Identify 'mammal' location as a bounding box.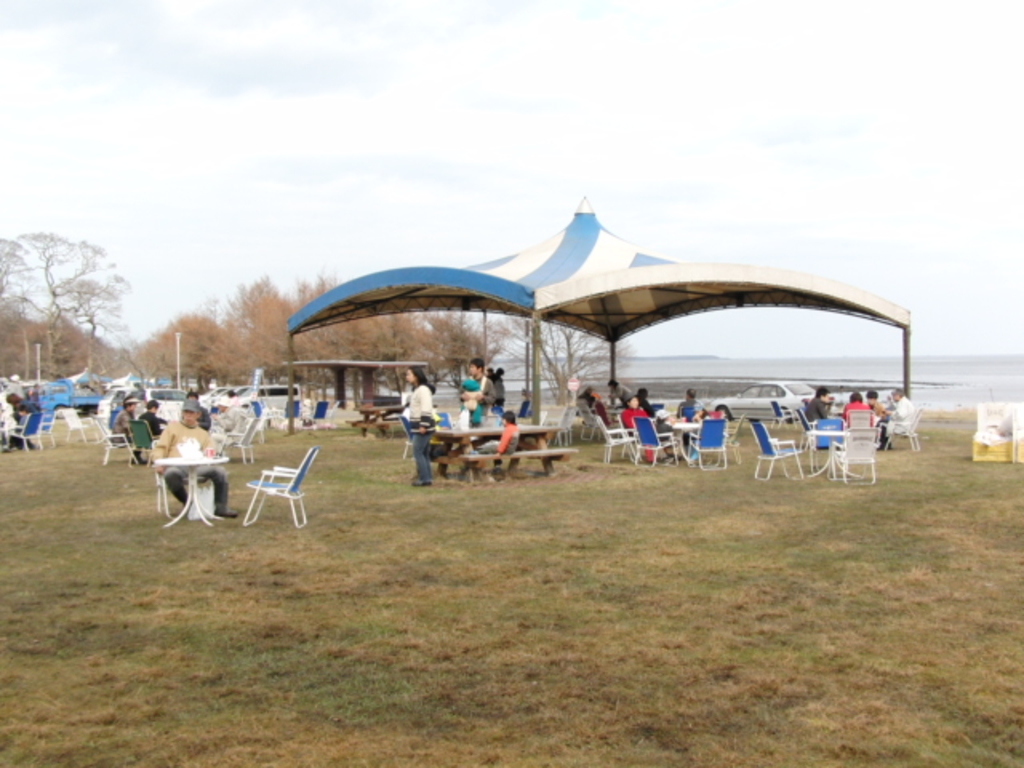
box(517, 386, 536, 416).
